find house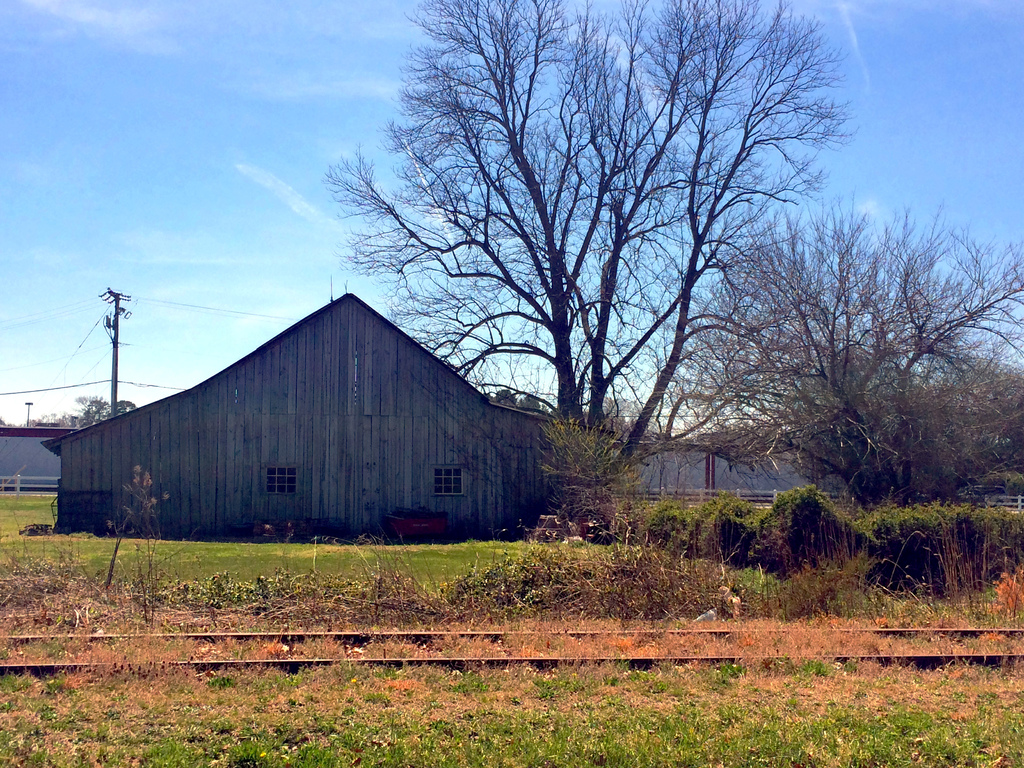
select_region(621, 435, 856, 512)
